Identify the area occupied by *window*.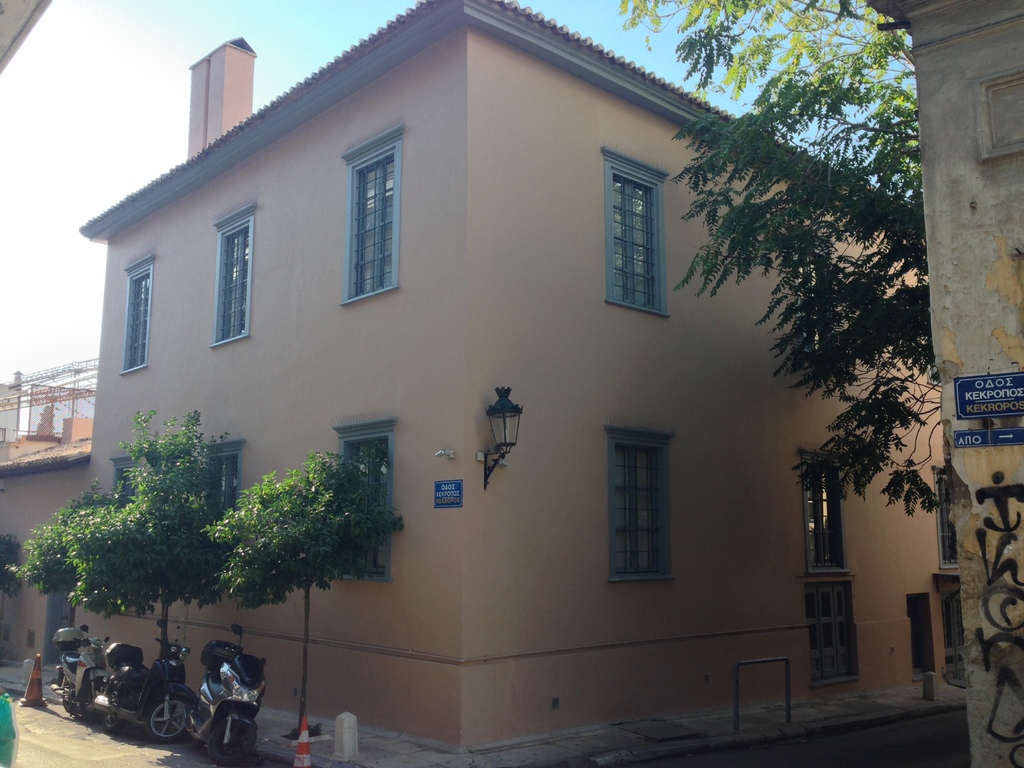
Area: l=804, t=451, r=852, b=573.
